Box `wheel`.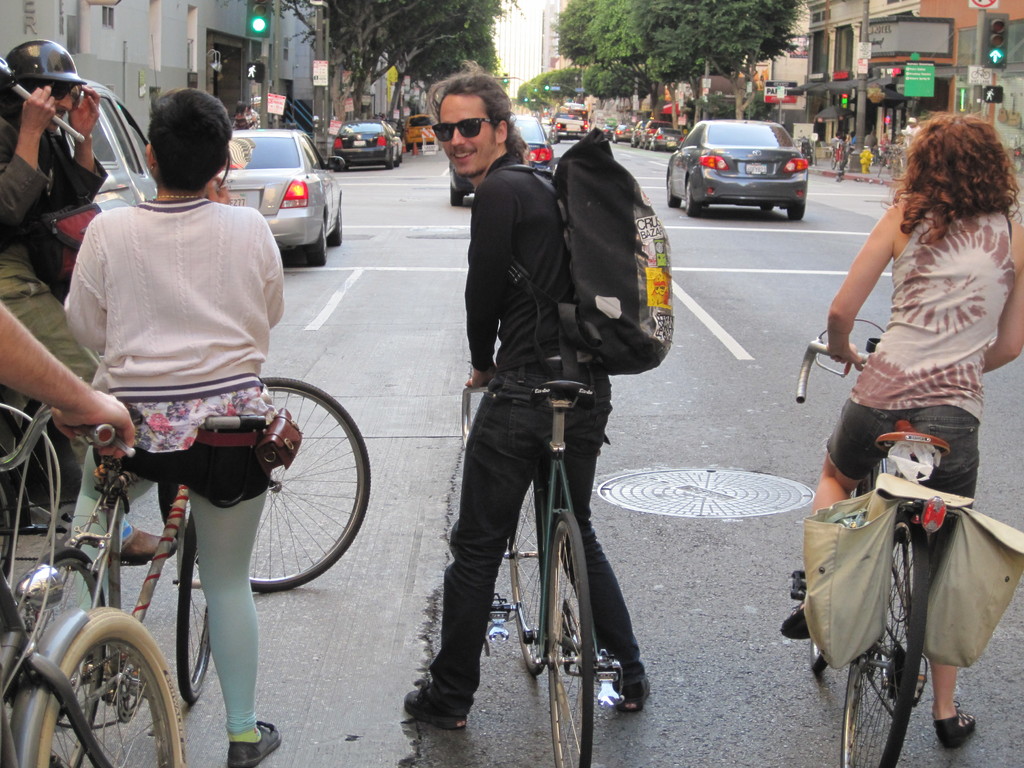
left=758, top=203, right=772, bottom=211.
